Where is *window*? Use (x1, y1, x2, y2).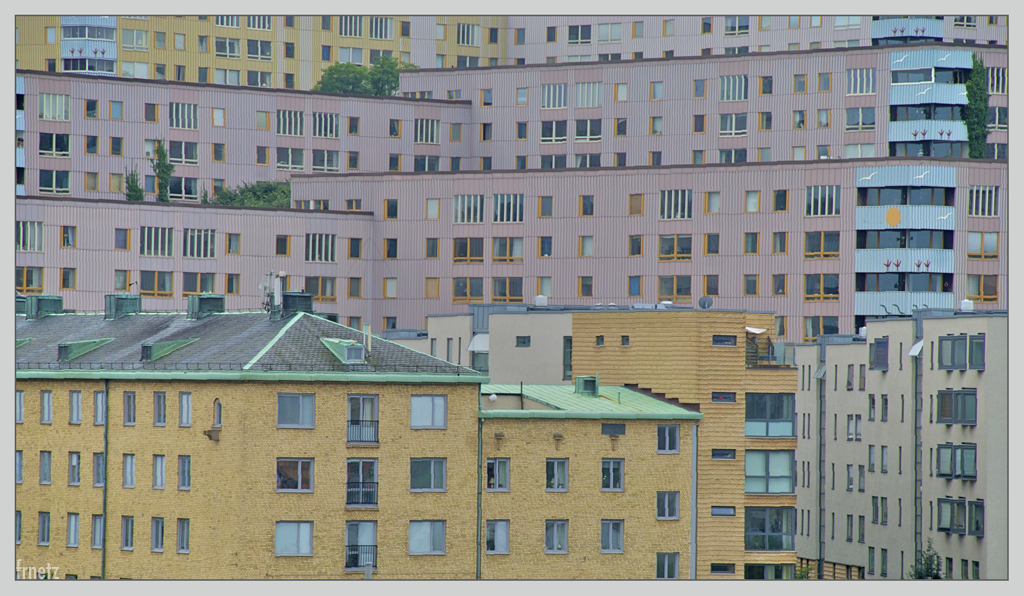
(63, 513, 77, 545).
